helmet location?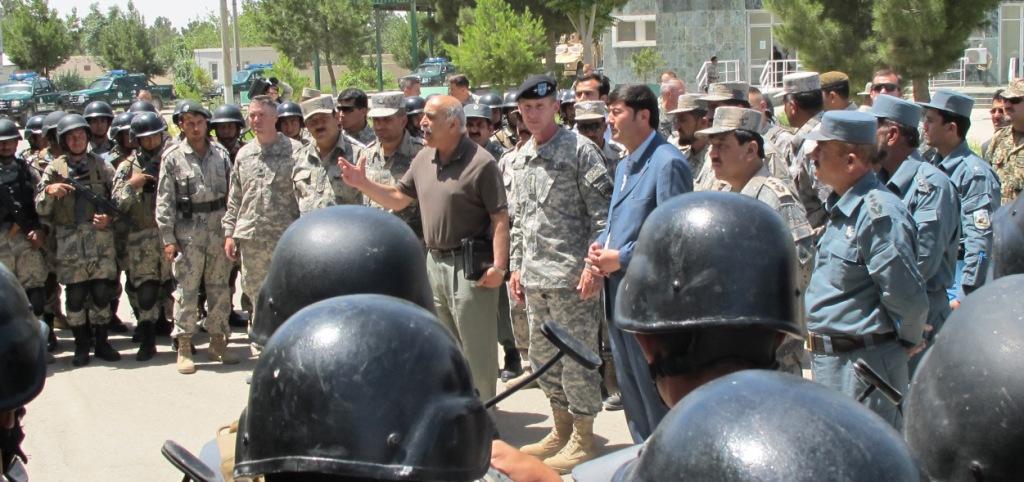
x1=278 y1=99 x2=313 y2=146
